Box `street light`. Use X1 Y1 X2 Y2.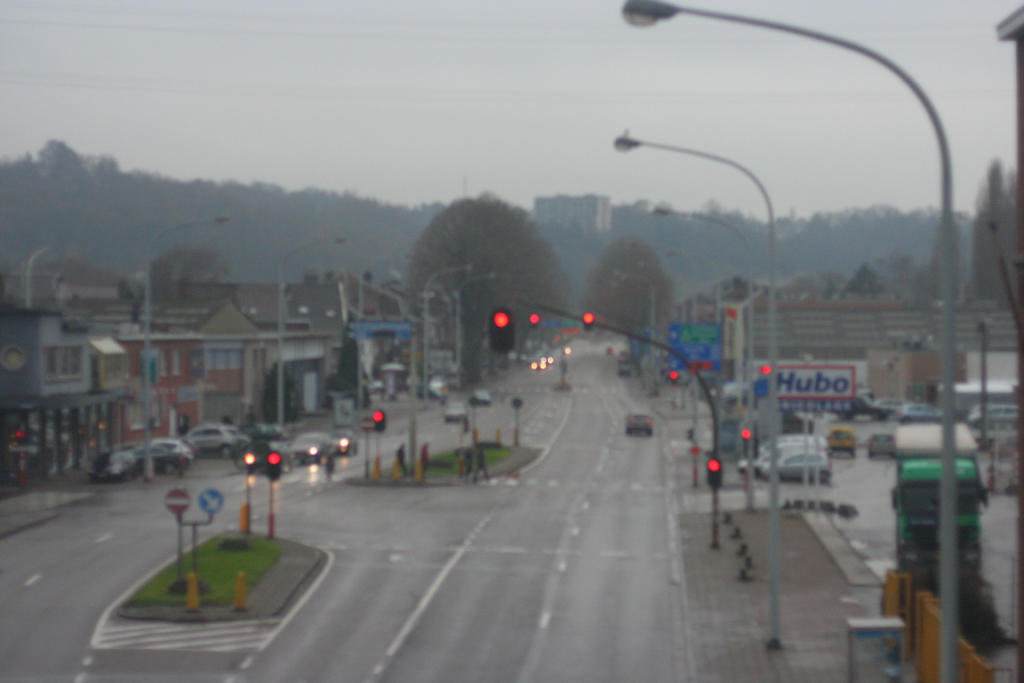
611 131 781 646.
